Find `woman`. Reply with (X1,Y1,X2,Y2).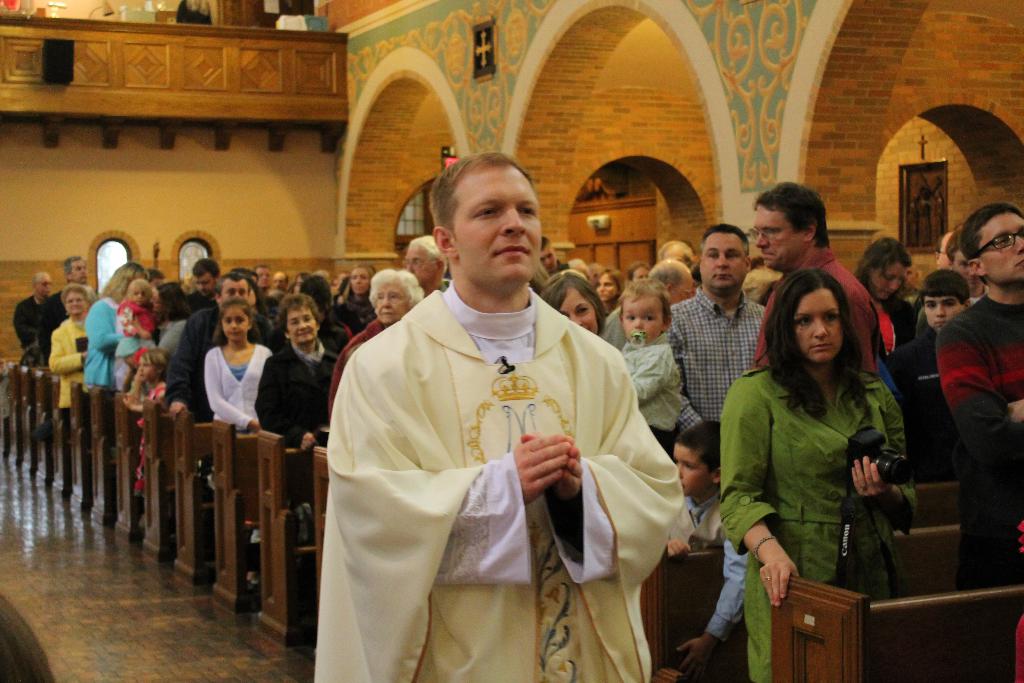
(851,236,929,397).
